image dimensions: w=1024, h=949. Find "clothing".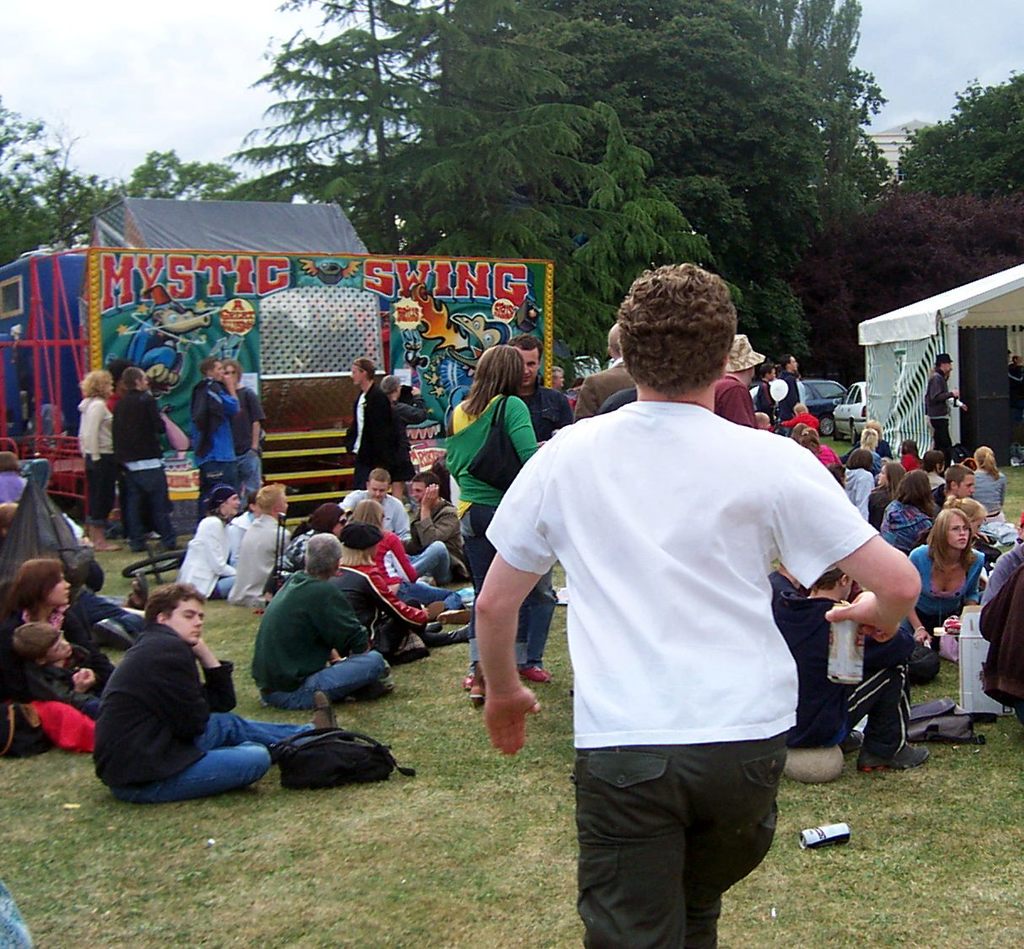
594,382,637,415.
